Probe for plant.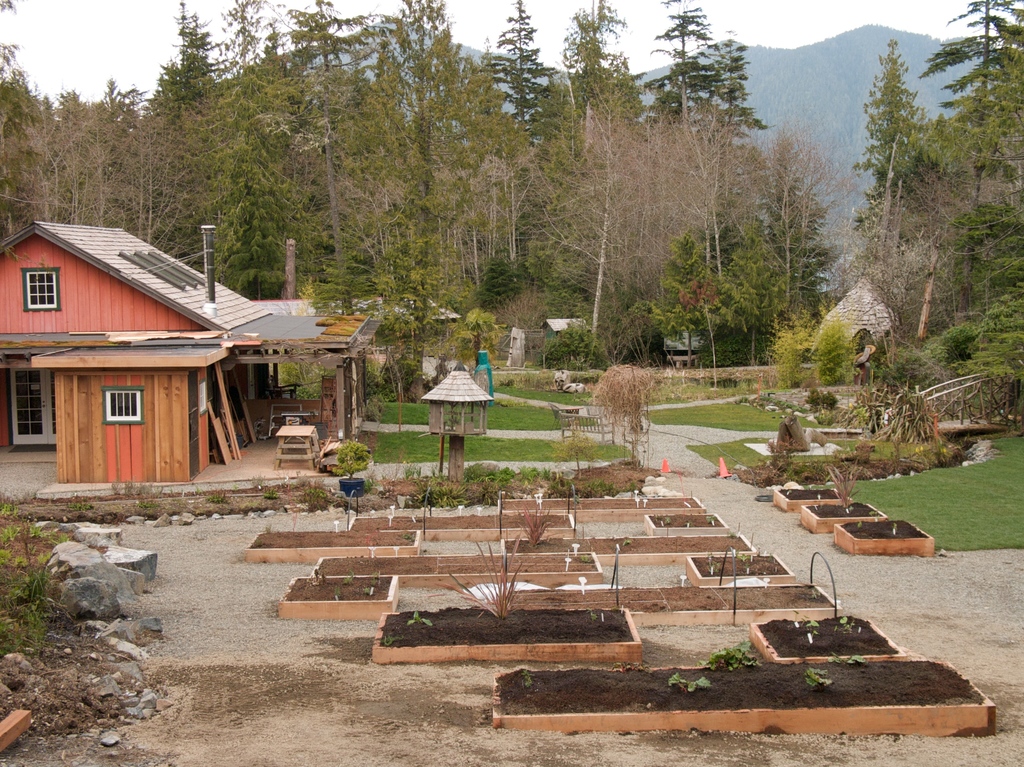
Probe result: bbox=[640, 387, 812, 432].
